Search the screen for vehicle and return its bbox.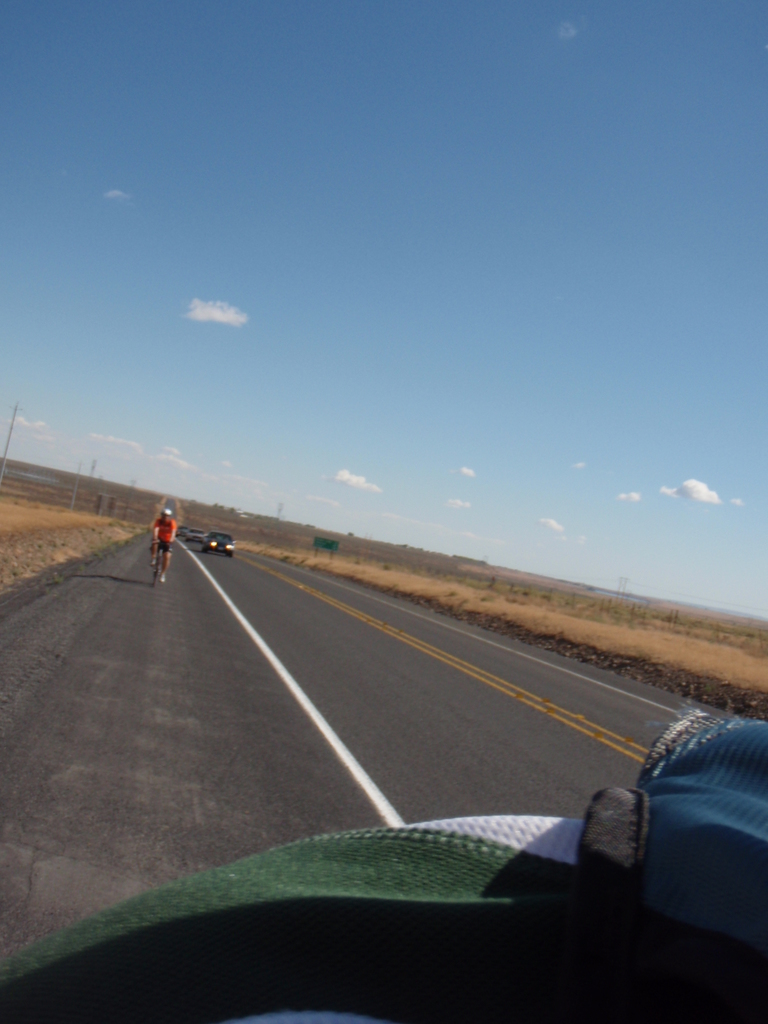
Found: BBox(200, 531, 236, 556).
